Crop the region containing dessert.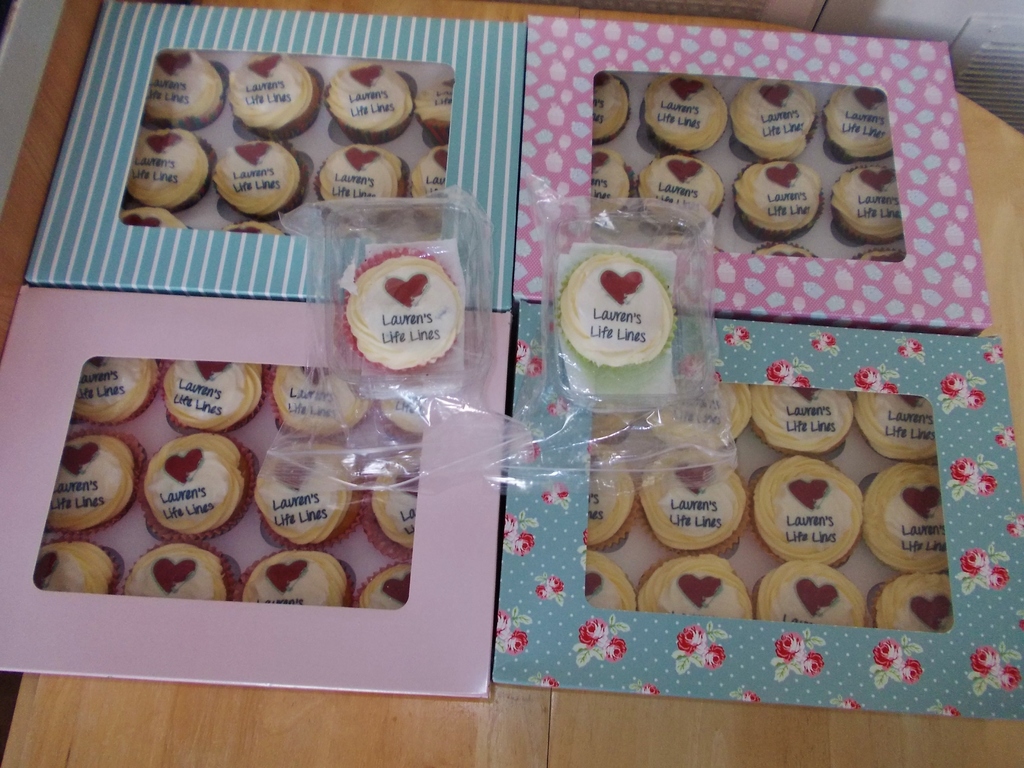
Crop region: box(641, 554, 767, 620).
